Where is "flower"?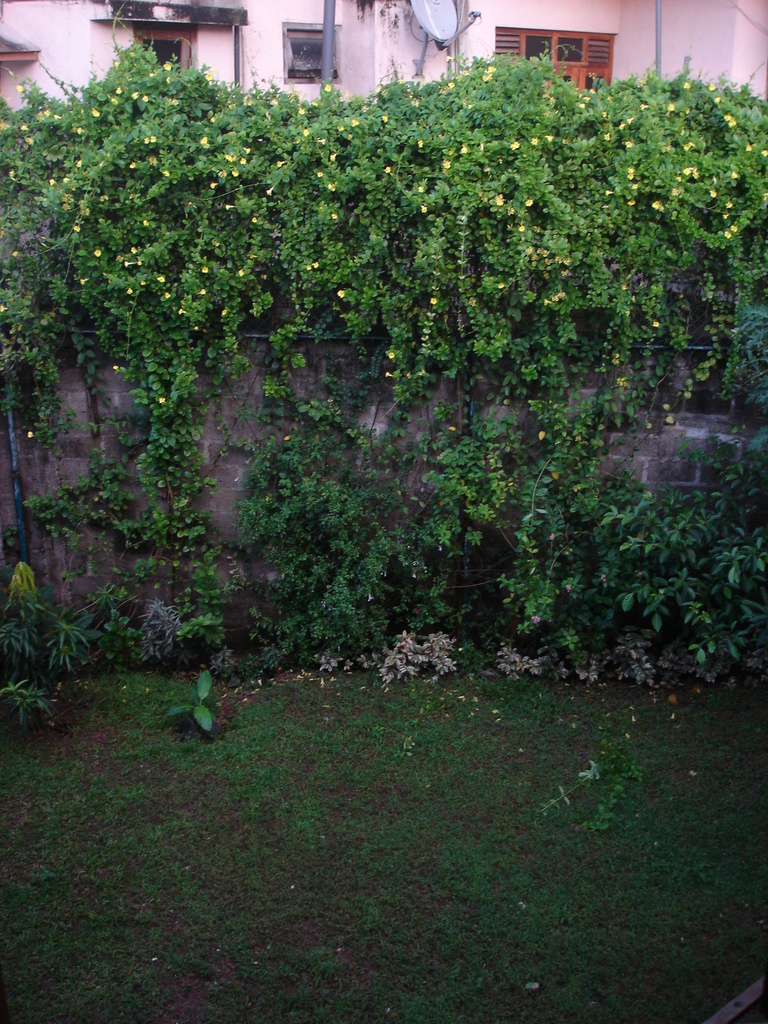
46 177 55 184.
